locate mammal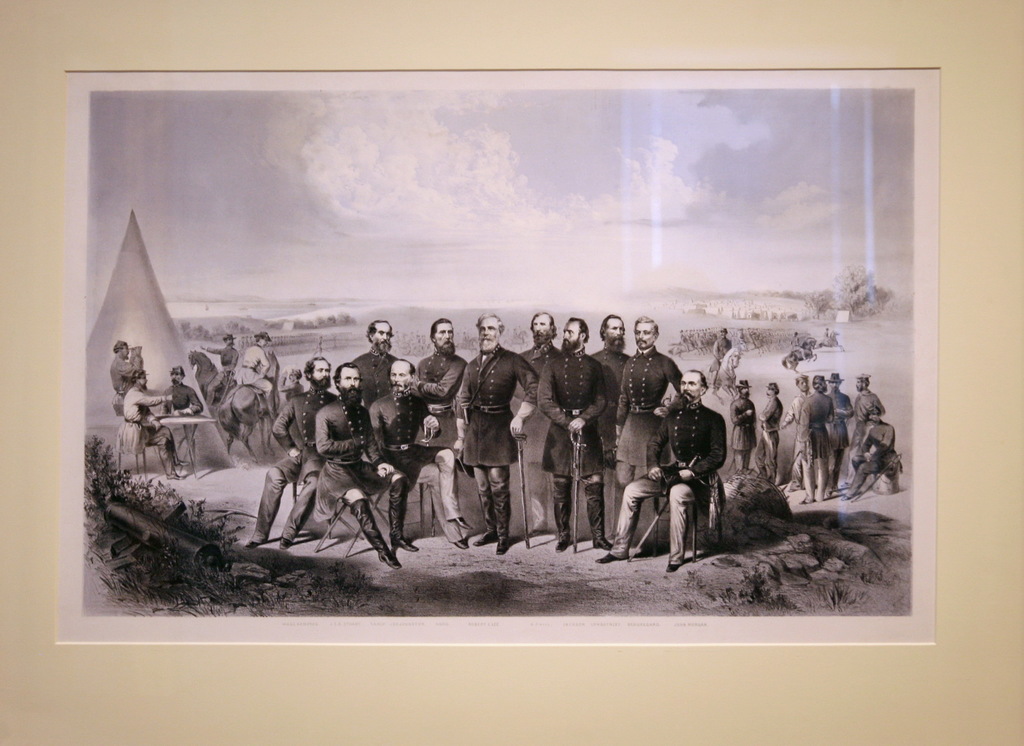
730, 375, 758, 472
